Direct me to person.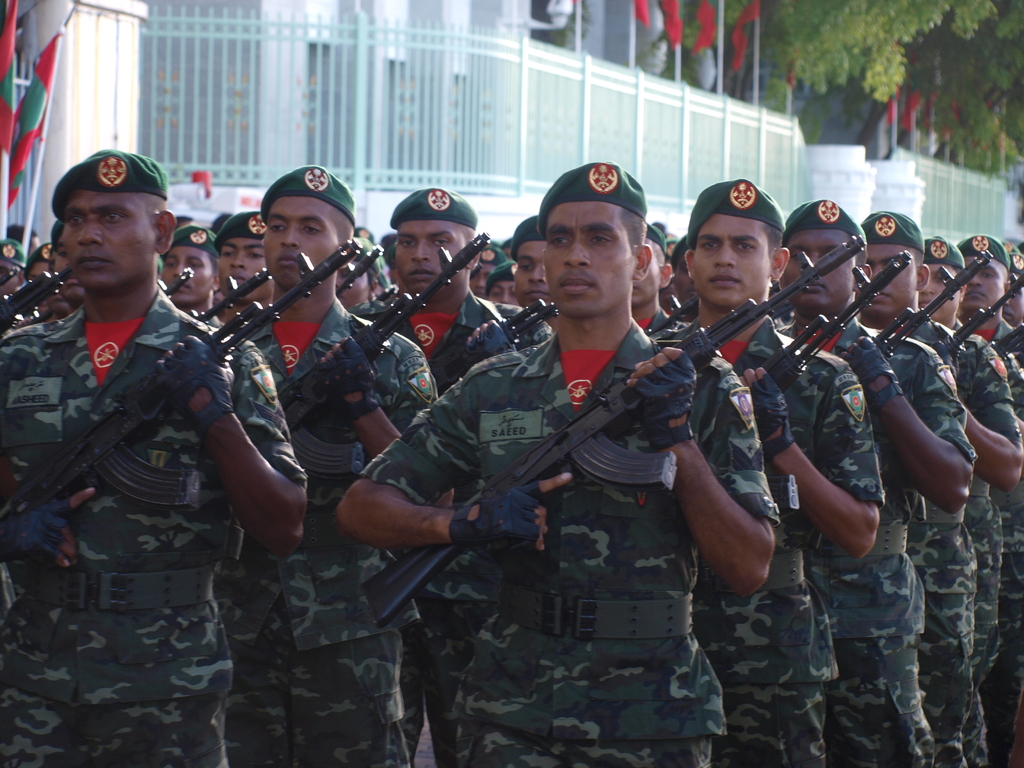
Direction: (851, 209, 1023, 751).
